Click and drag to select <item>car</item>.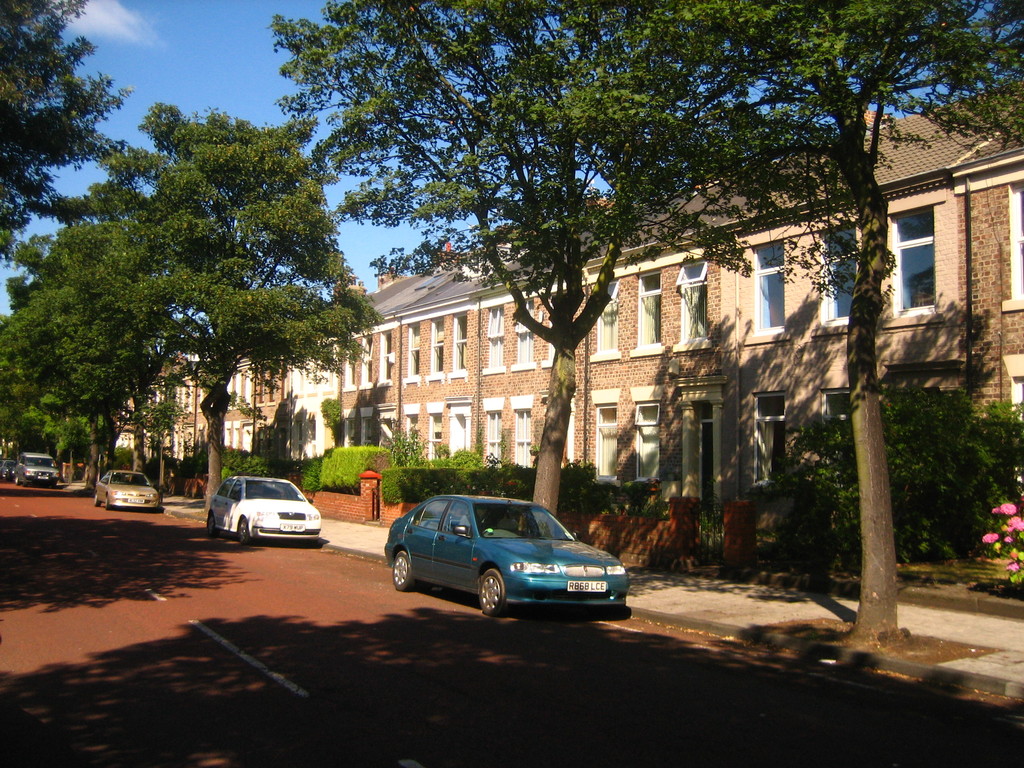
Selection: locate(15, 450, 56, 487).
